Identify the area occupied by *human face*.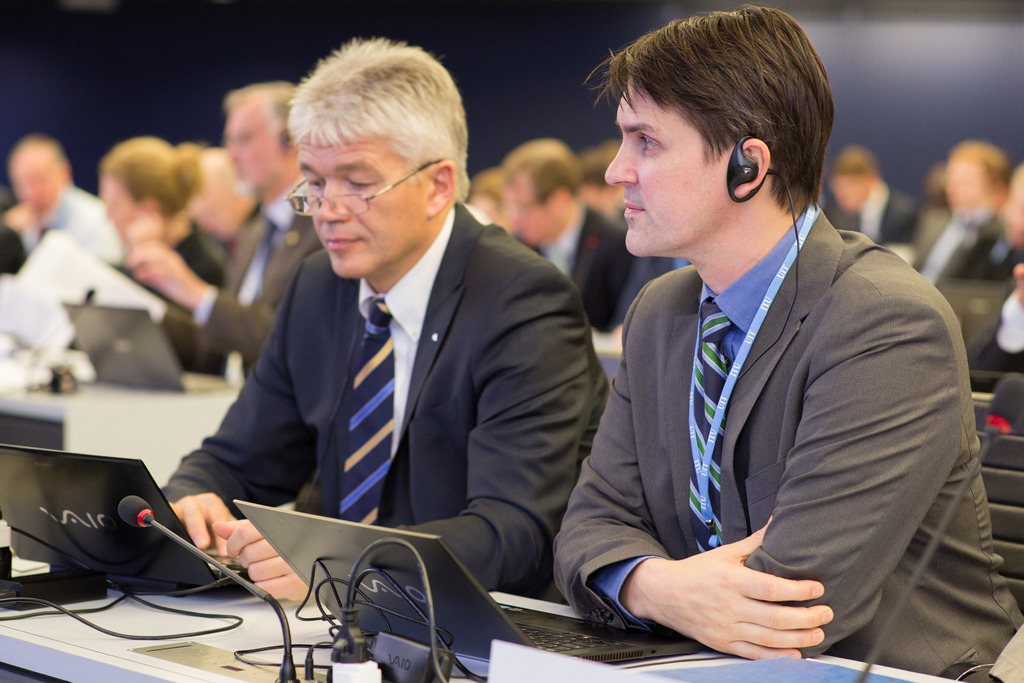
Area: BBox(512, 176, 558, 243).
